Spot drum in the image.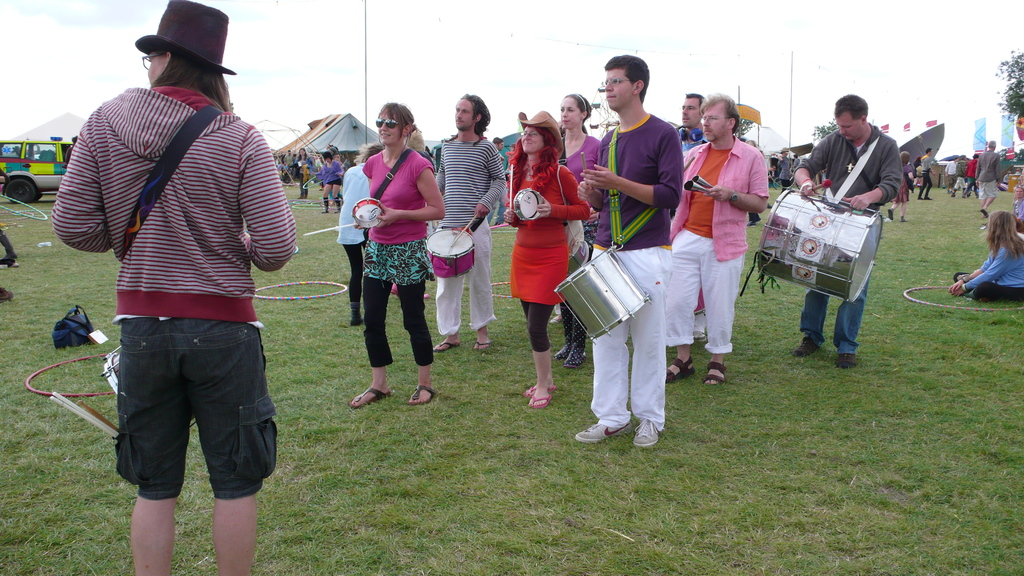
drum found at <bbox>350, 197, 383, 230</bbox>.
